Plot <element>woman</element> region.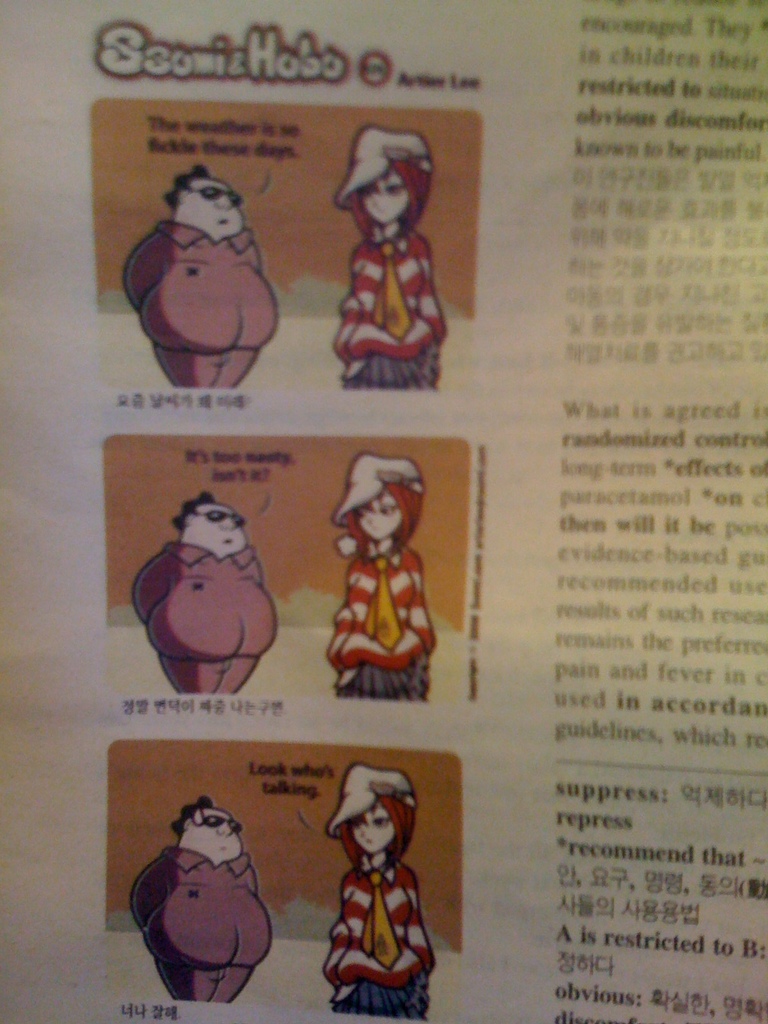
Plotted at [321,760,440,1023].
